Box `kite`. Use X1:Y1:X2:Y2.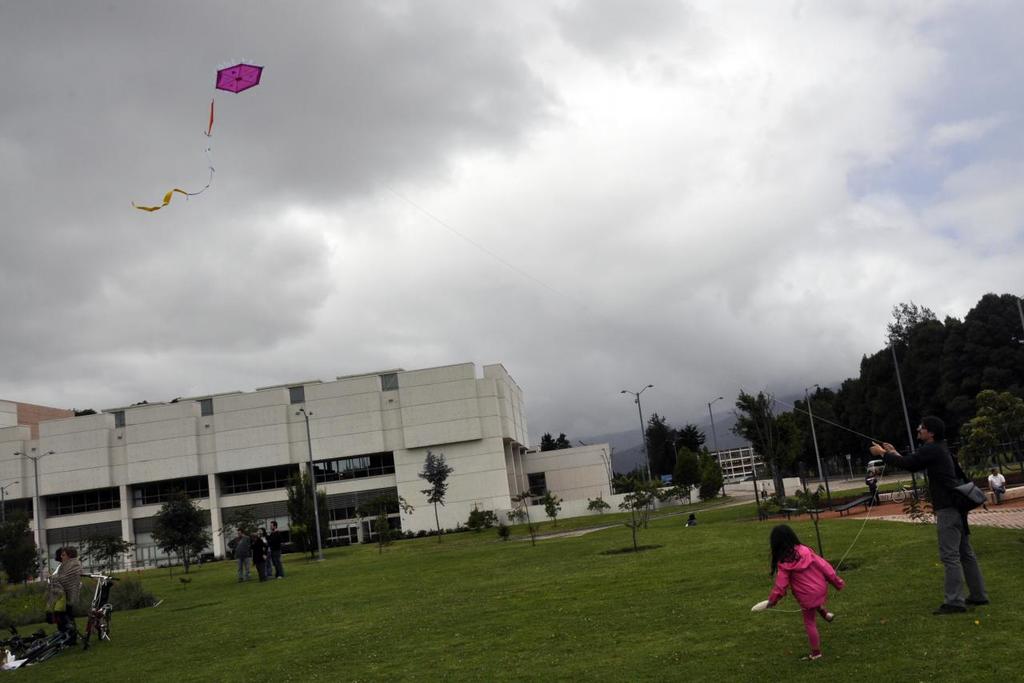
129:54:270:214.
